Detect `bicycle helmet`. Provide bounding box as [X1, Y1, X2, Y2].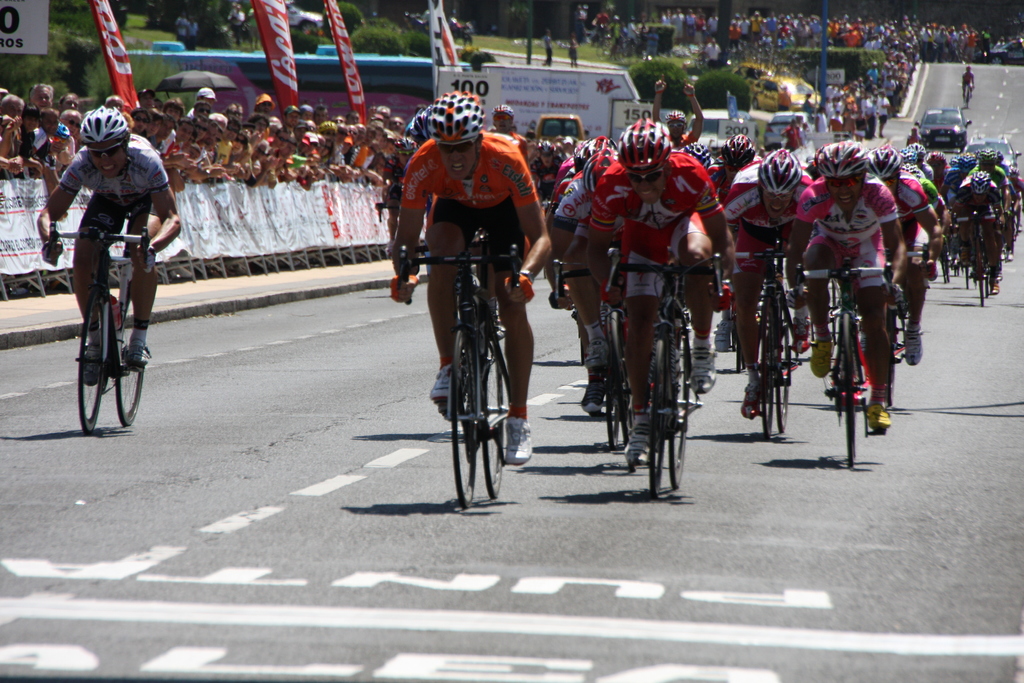
[585, 135, 614, 159].
